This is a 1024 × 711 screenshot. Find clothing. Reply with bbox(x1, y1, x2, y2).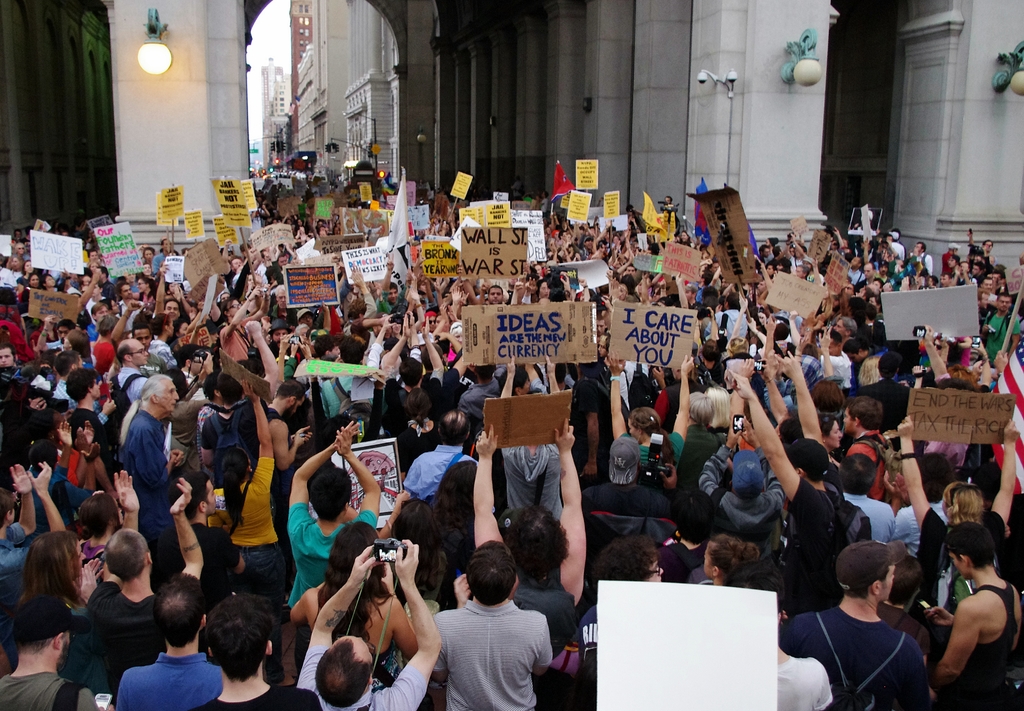
bbox(307, 369, 361, 422).
